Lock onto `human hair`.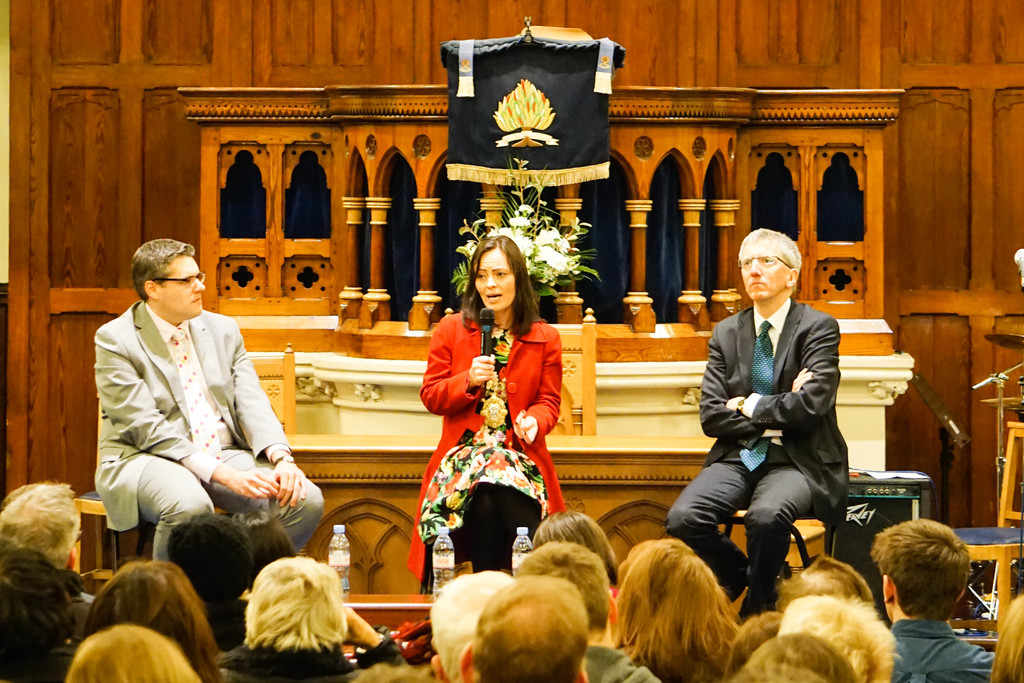
Locked: {"x1": 774, "y1": 554, "x2": 877, "y2": 609}.
